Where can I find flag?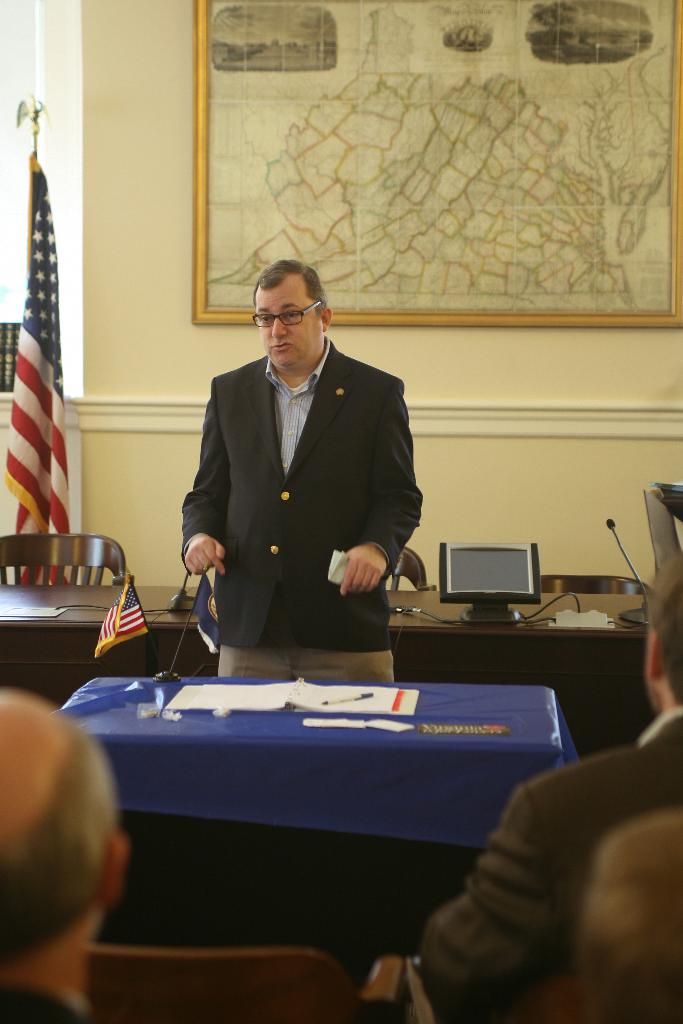
You can find it at (left=3, top=137, right=76, bottom=573).
